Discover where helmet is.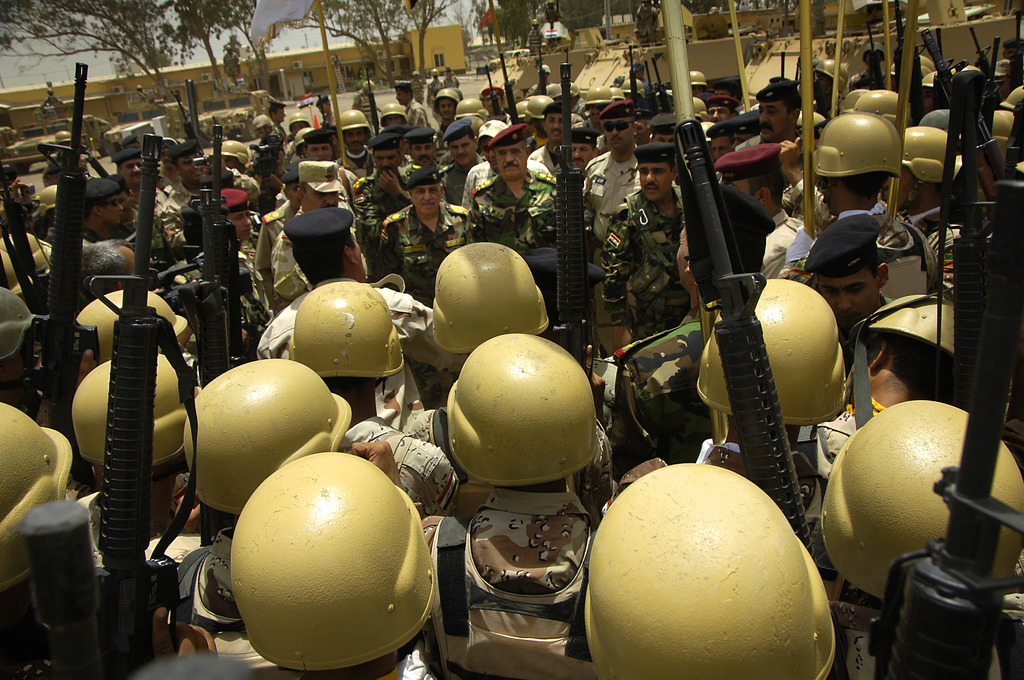
Discovered at [x1=68, y1=290, x2=196, y2=384].
